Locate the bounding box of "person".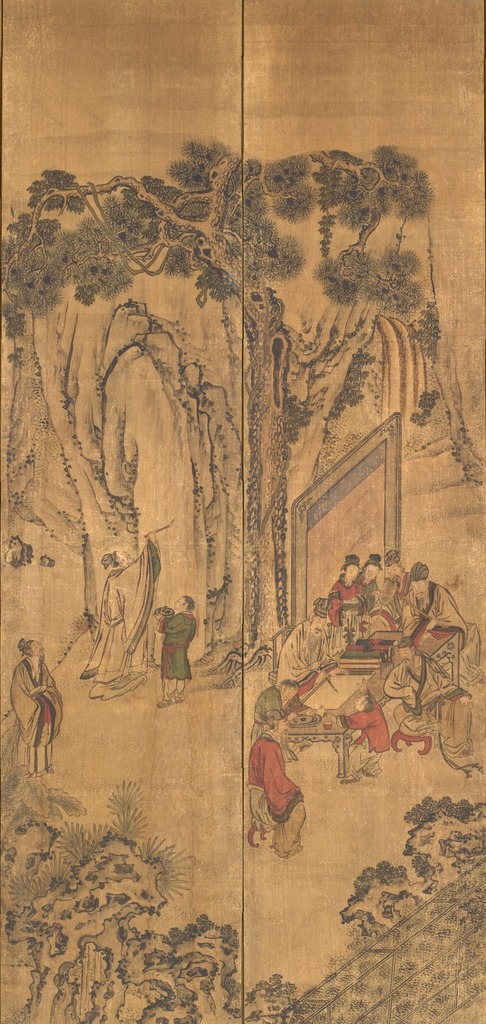
Bounding box: <bbox>153, 599, 201, 703</bbox>.
